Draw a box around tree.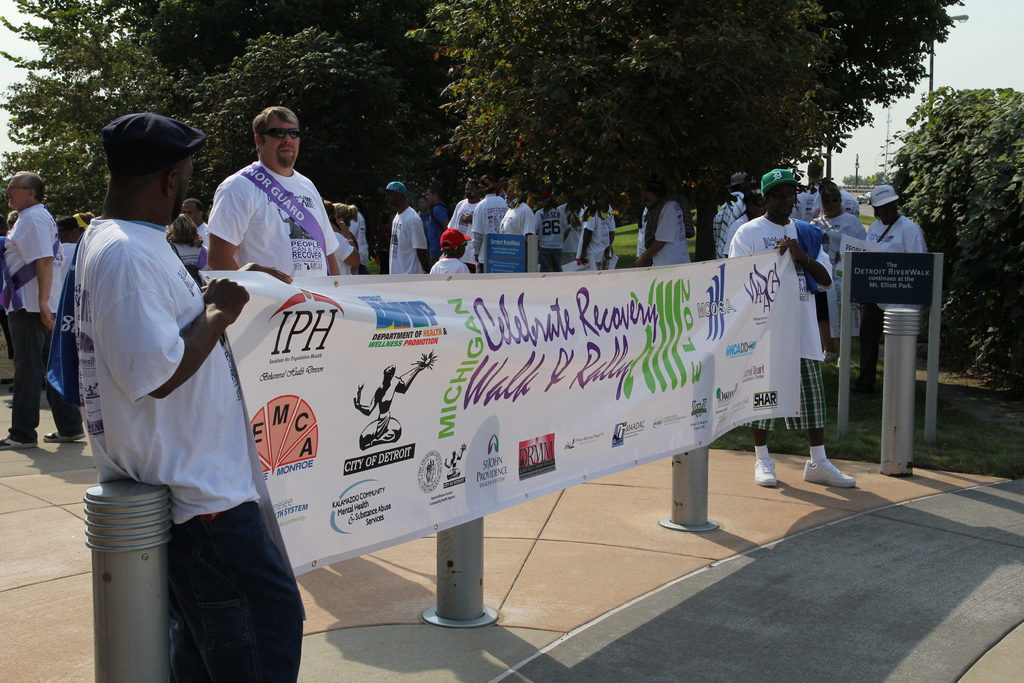
bbox(0, 0, 424, 270).
